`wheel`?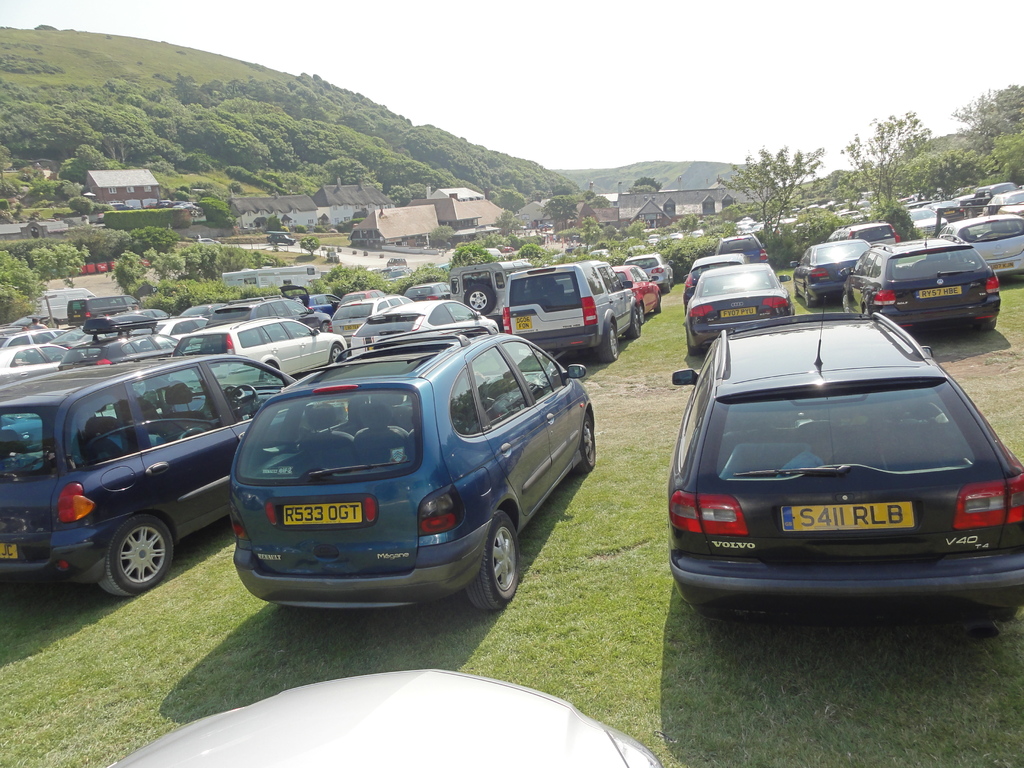
locate(630, 307, 643, 343)
